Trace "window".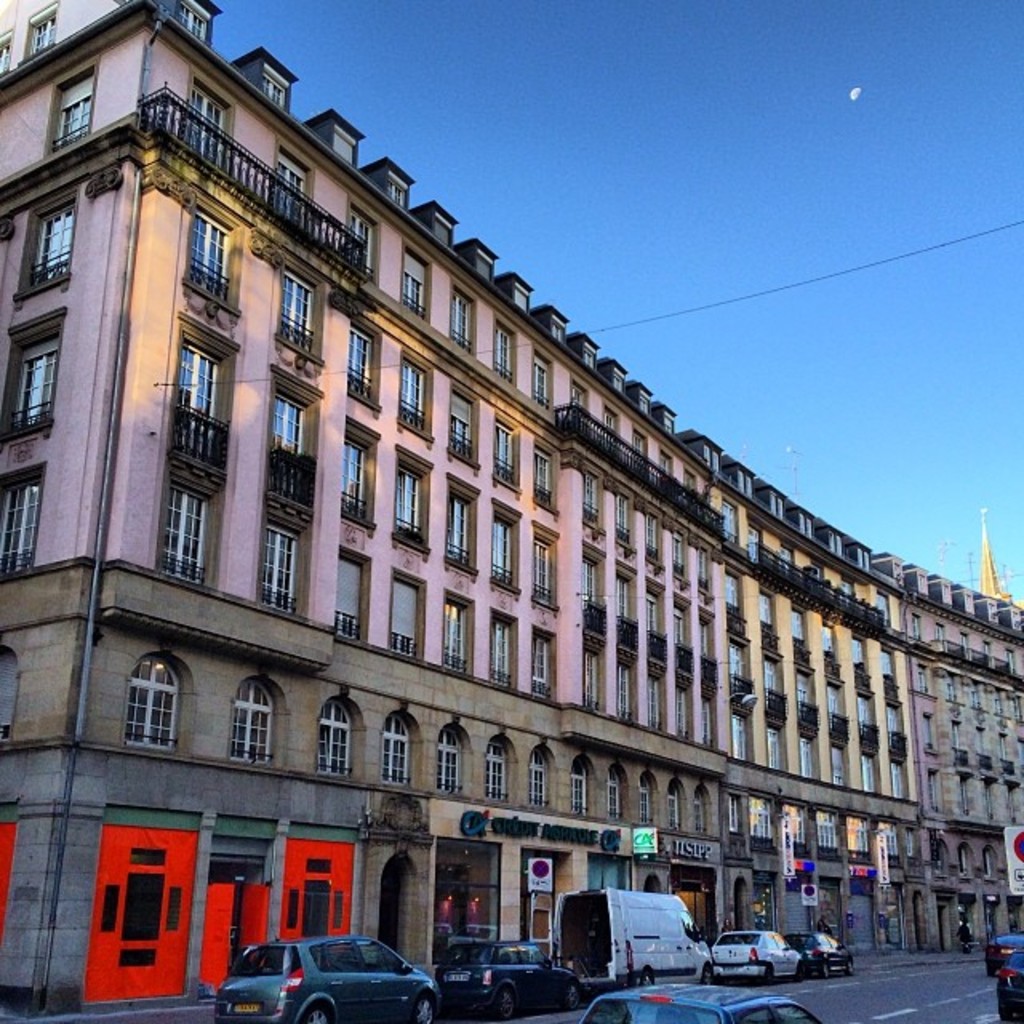
Traced to 955/848/971/878.
